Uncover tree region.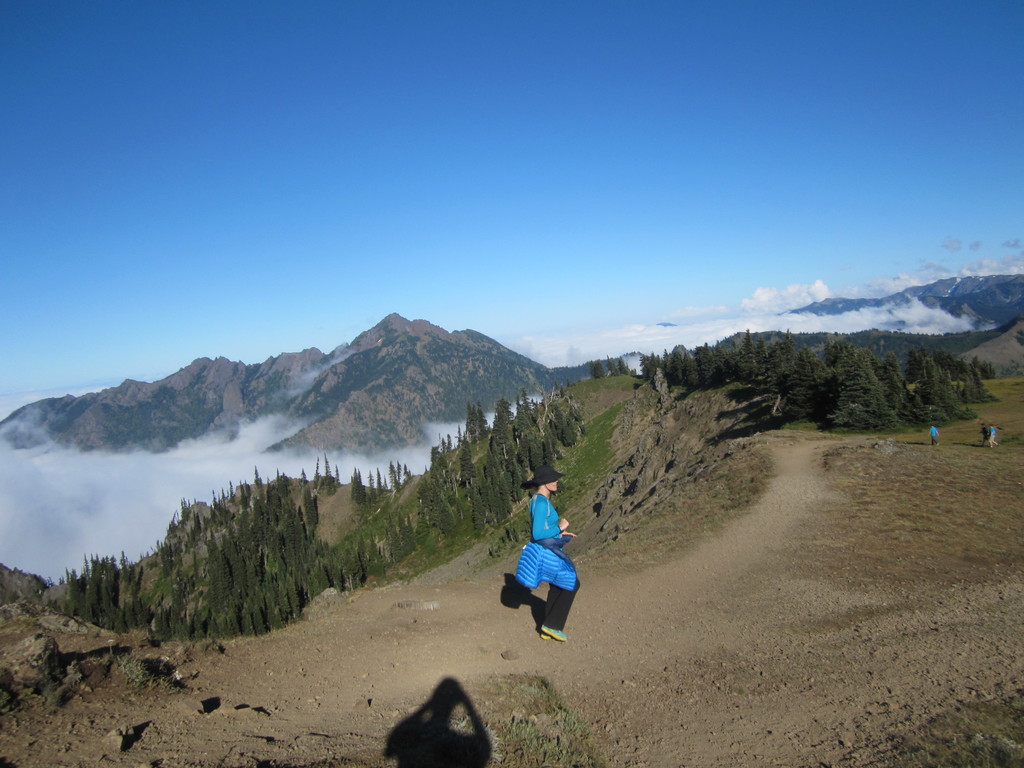
Uncovered: (333,464,341,486).
